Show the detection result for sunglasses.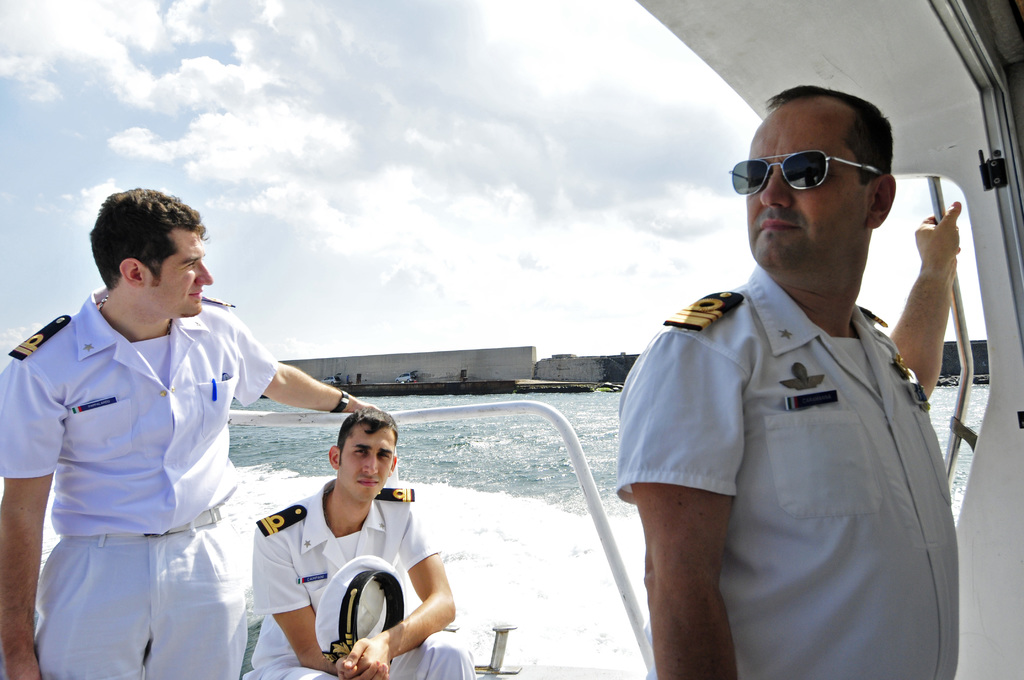
728/147/876/195.
